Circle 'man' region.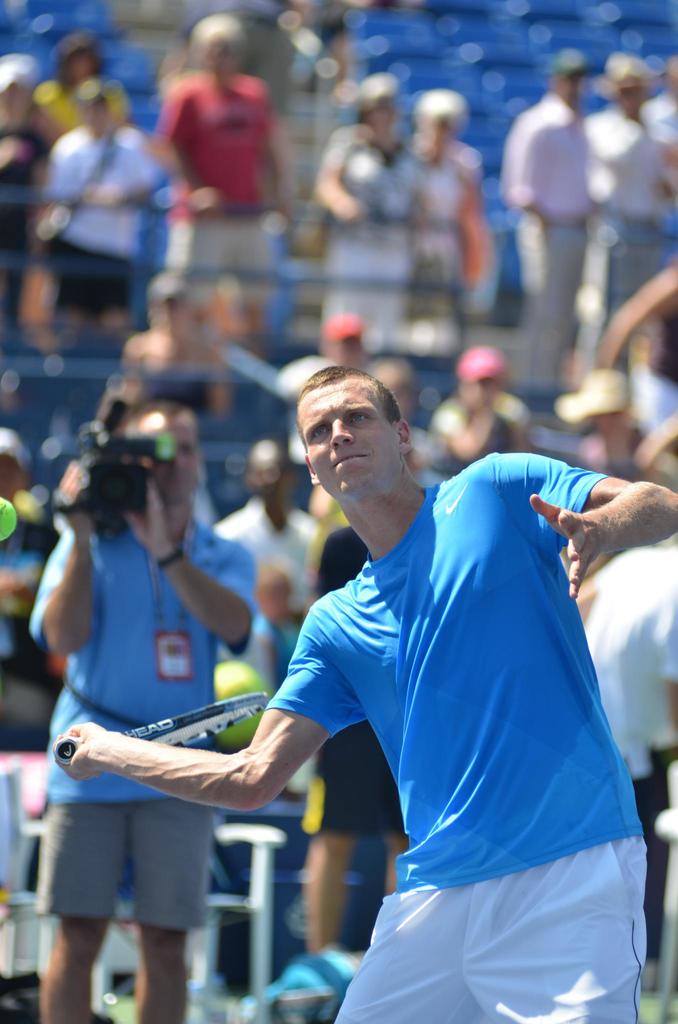
Region: [588,49,677,385].
